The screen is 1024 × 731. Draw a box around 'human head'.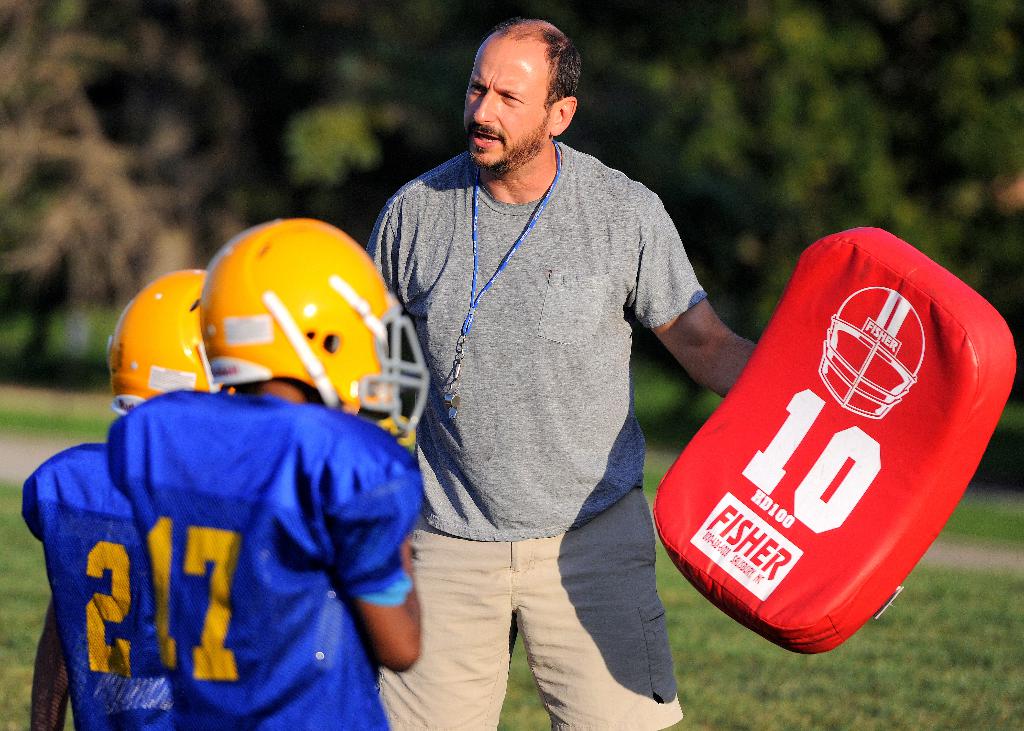
left=104, top=271, right=209, bottom=413.
